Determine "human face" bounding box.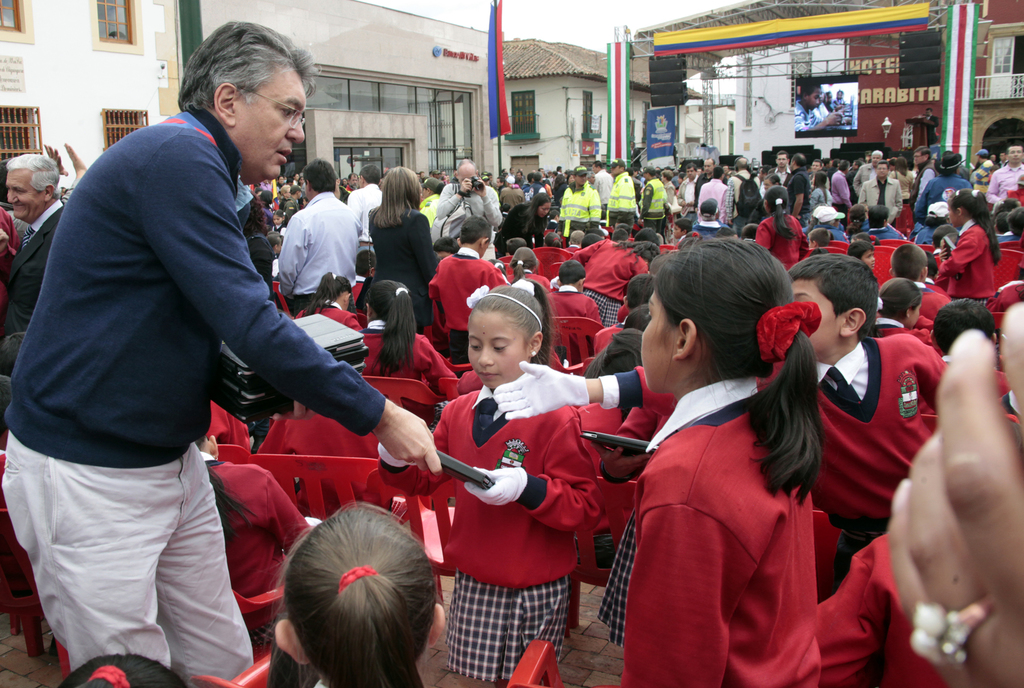
Determined: region(459, 161, 479, 184).
